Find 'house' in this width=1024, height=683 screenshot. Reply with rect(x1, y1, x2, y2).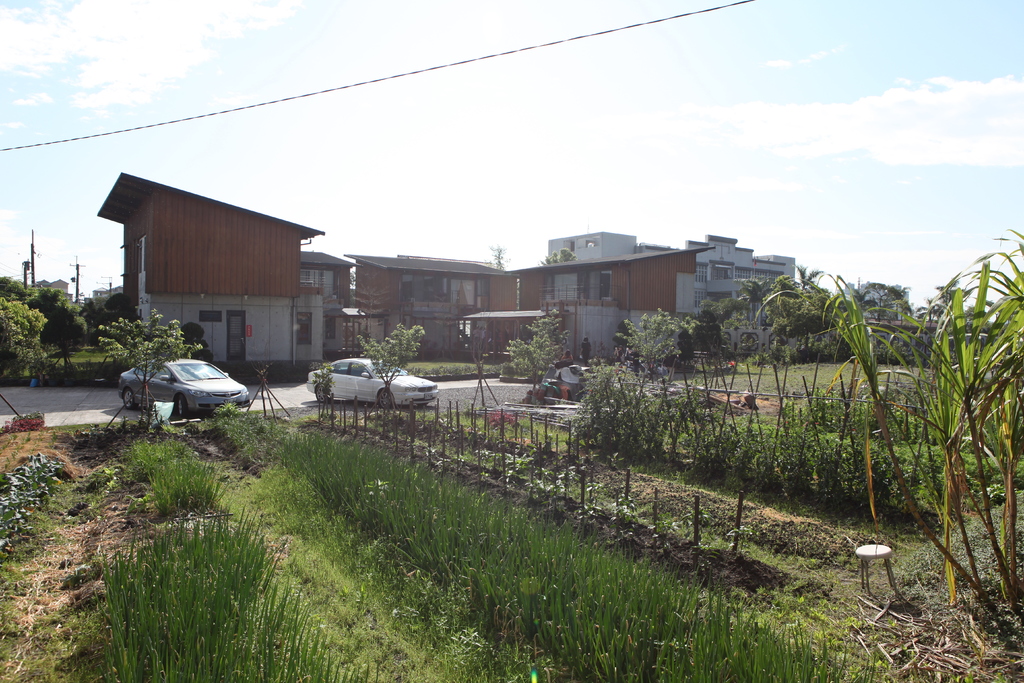
rect(639, 230, 801, 317).
